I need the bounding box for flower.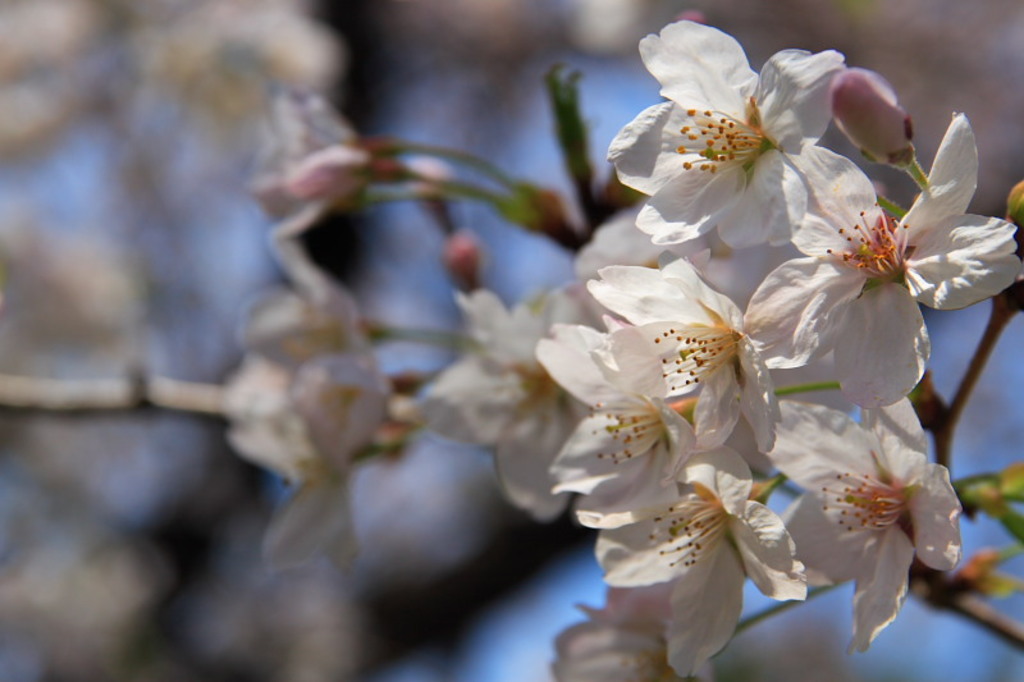
Here it is: (413, 288, 620, 519).
